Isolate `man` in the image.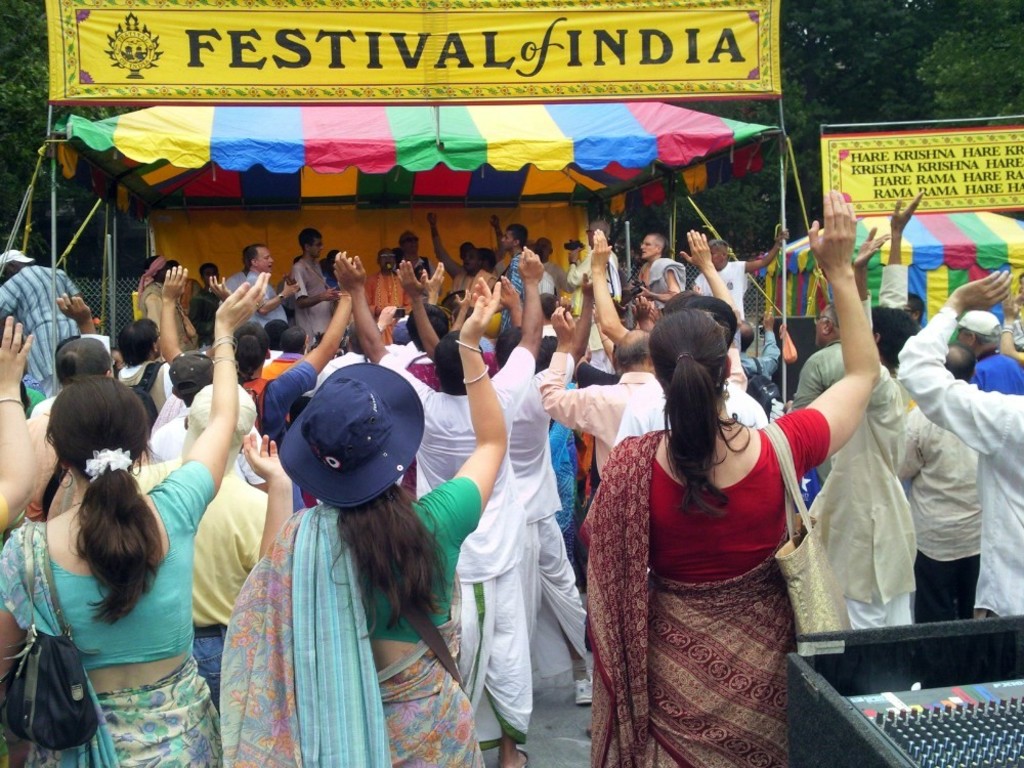
Isolated region: (x1=190, y1=261, x2=233, y2=336).
